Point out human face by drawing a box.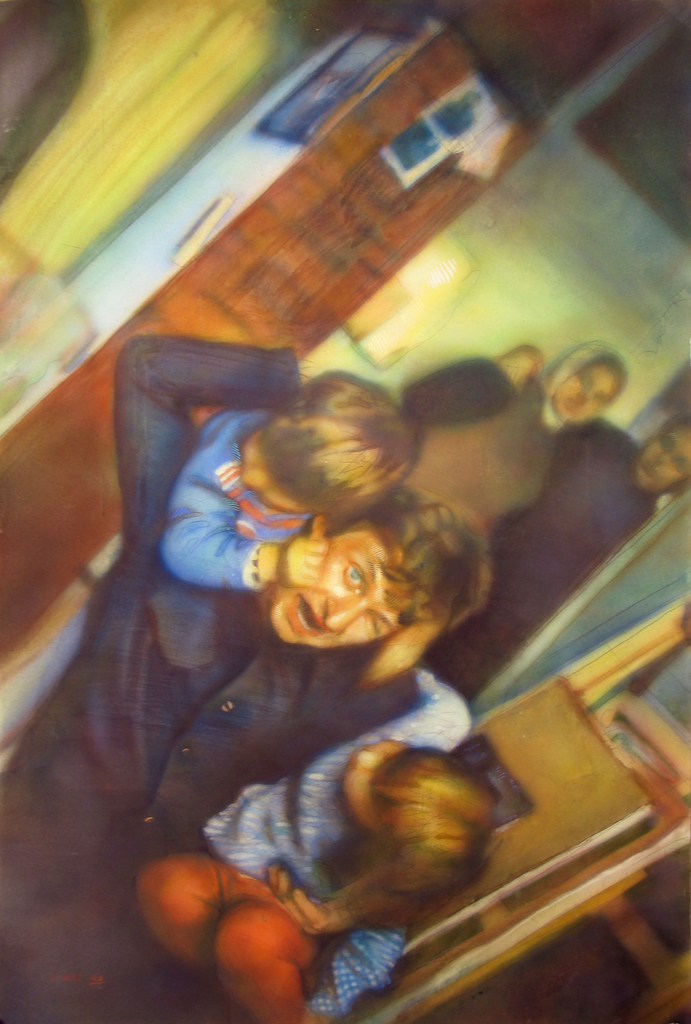
box=[557, 368, 618, 422].
